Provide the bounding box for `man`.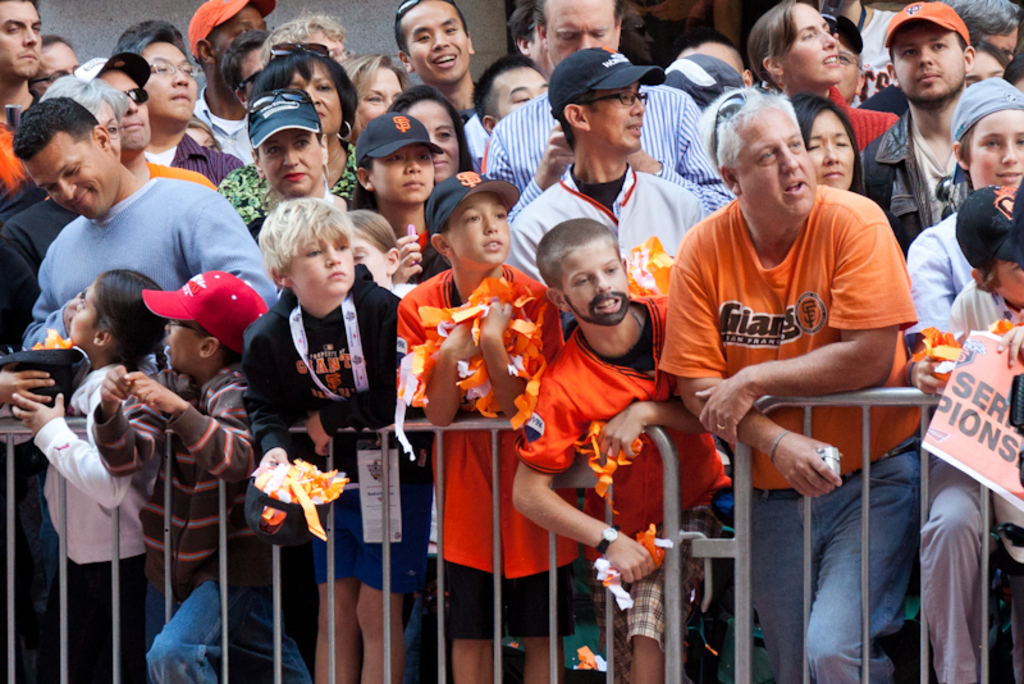
pyautogui.locateOnScreen(470, 53, 553, 126).
